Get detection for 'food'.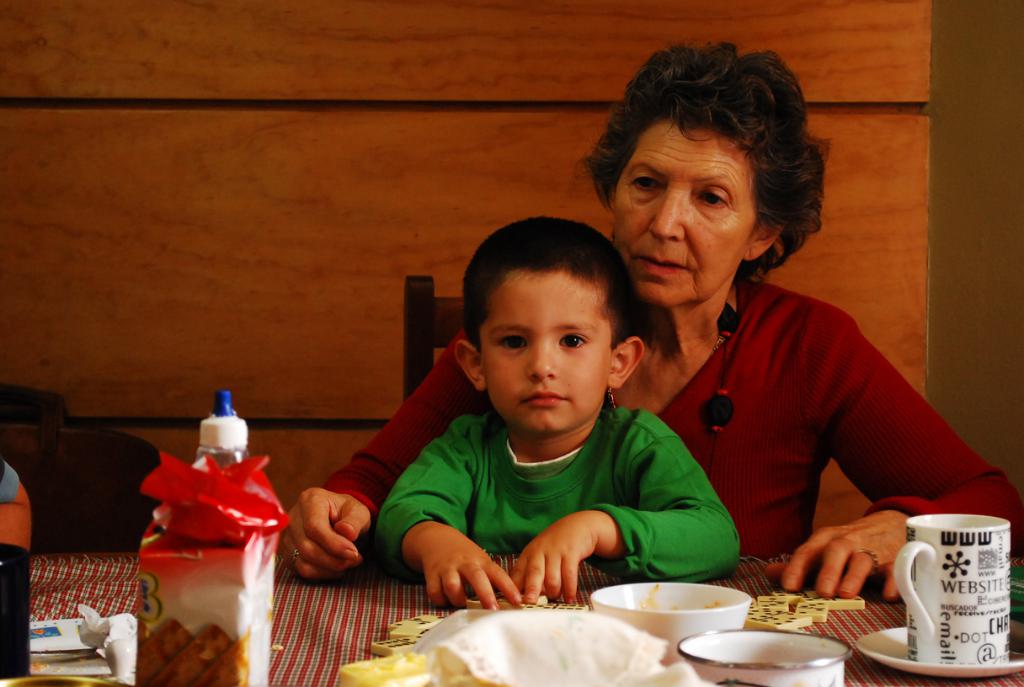
Detection: (left=130, top=617, right=250, bottom=686).
